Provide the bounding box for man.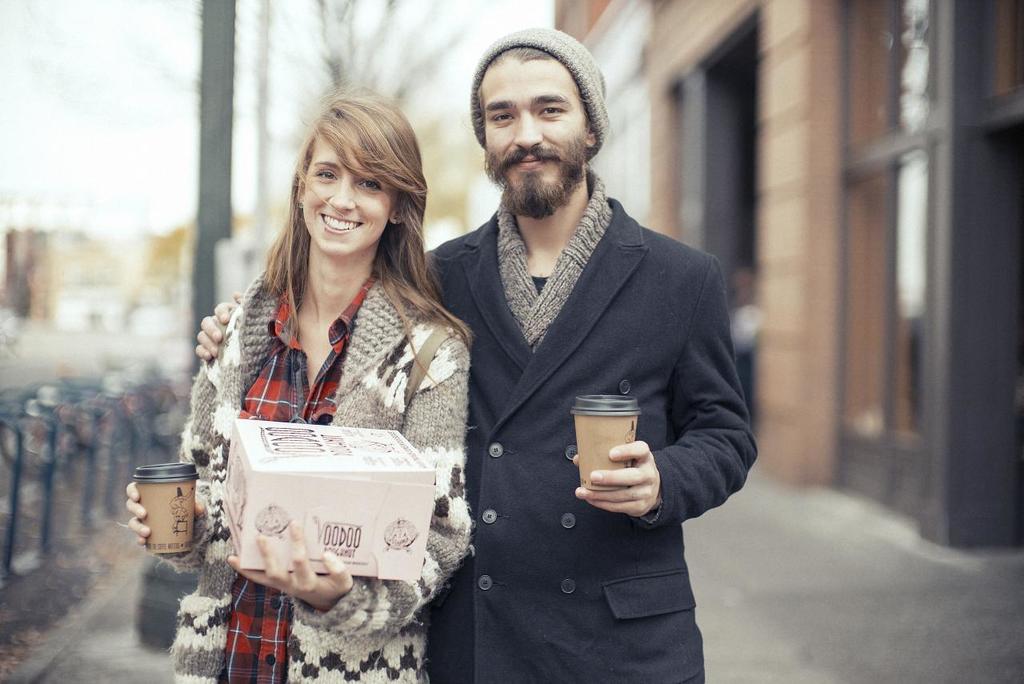
crop(117, 18, 760, 683).
